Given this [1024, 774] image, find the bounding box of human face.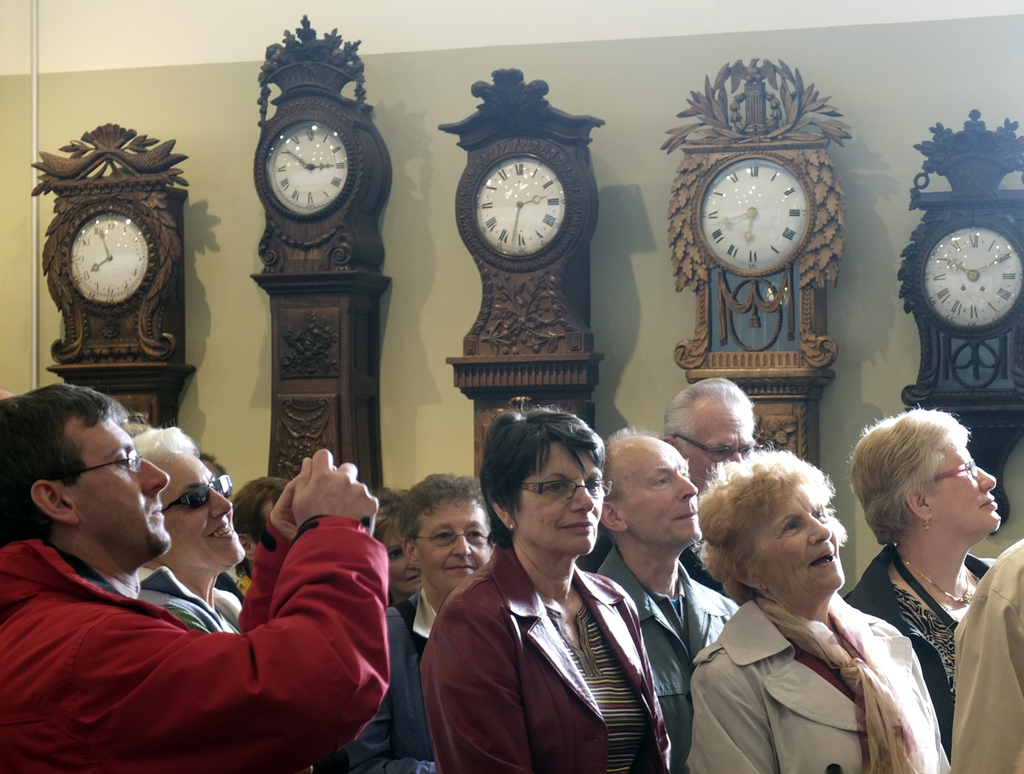
{"x1": 63, "y1": 415, "x2": 170, "y2": 563}.
